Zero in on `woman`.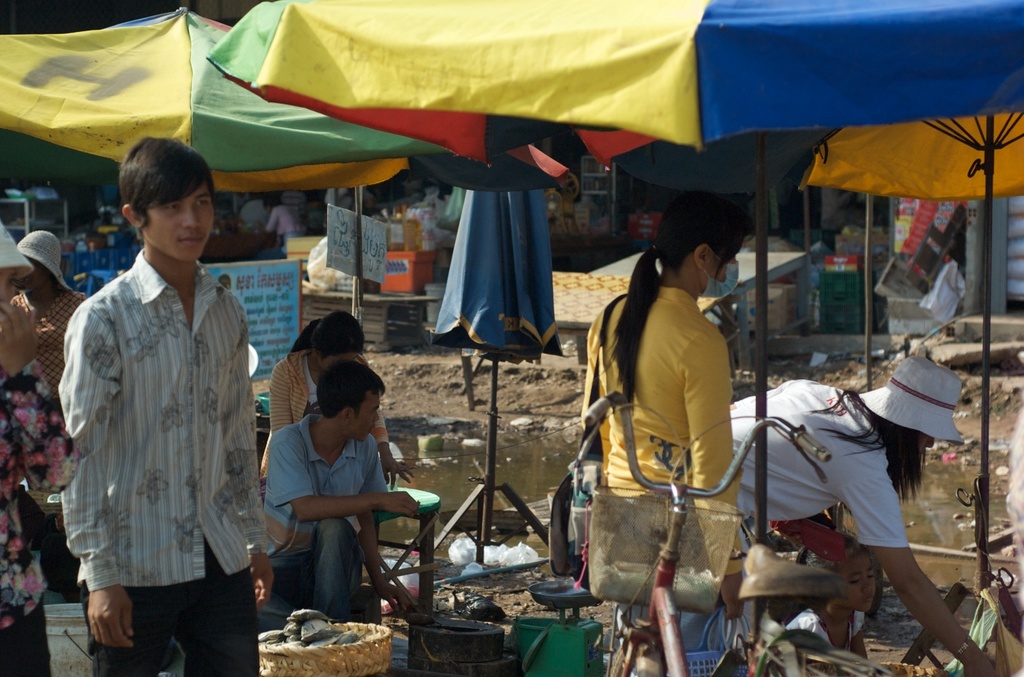
Zeroed in: x1=571 y1=190 x2=765 y2=640.
